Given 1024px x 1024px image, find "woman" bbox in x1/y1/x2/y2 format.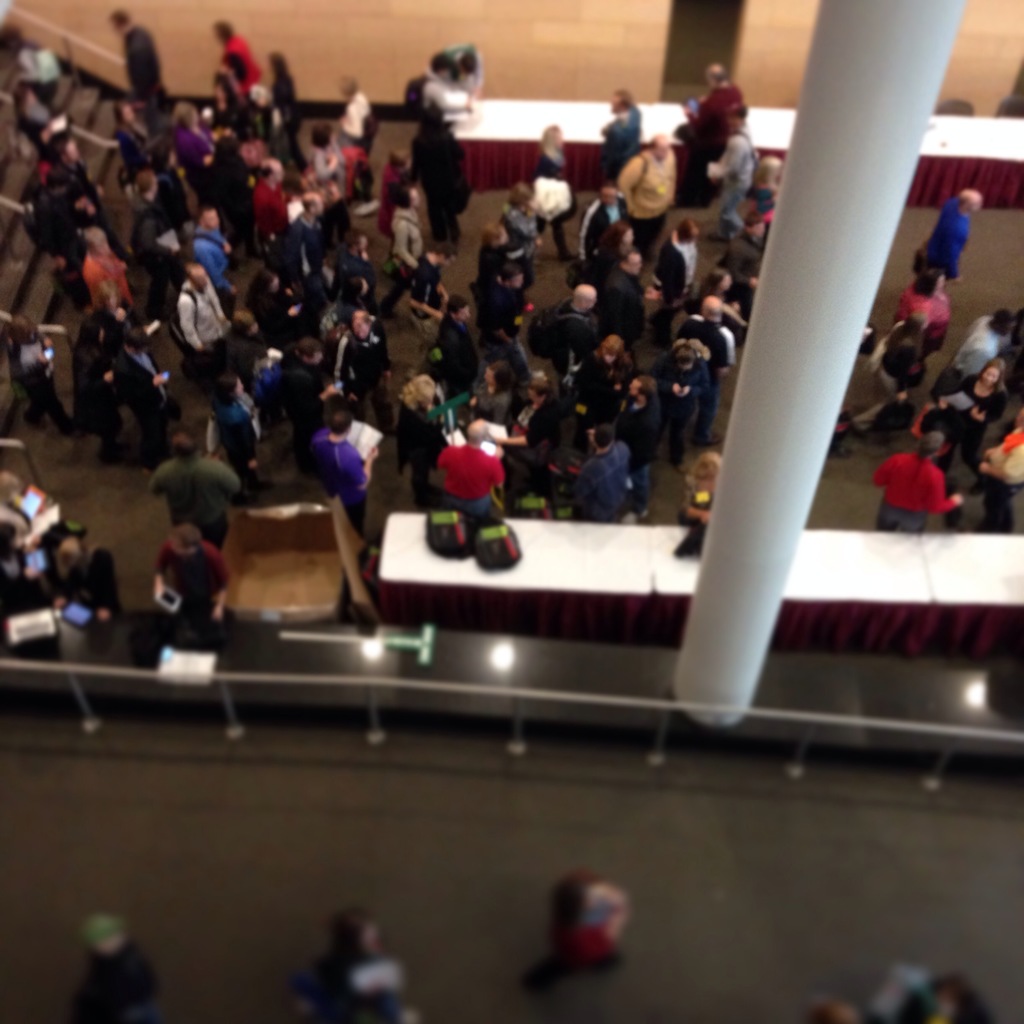
312/116/362/236.
